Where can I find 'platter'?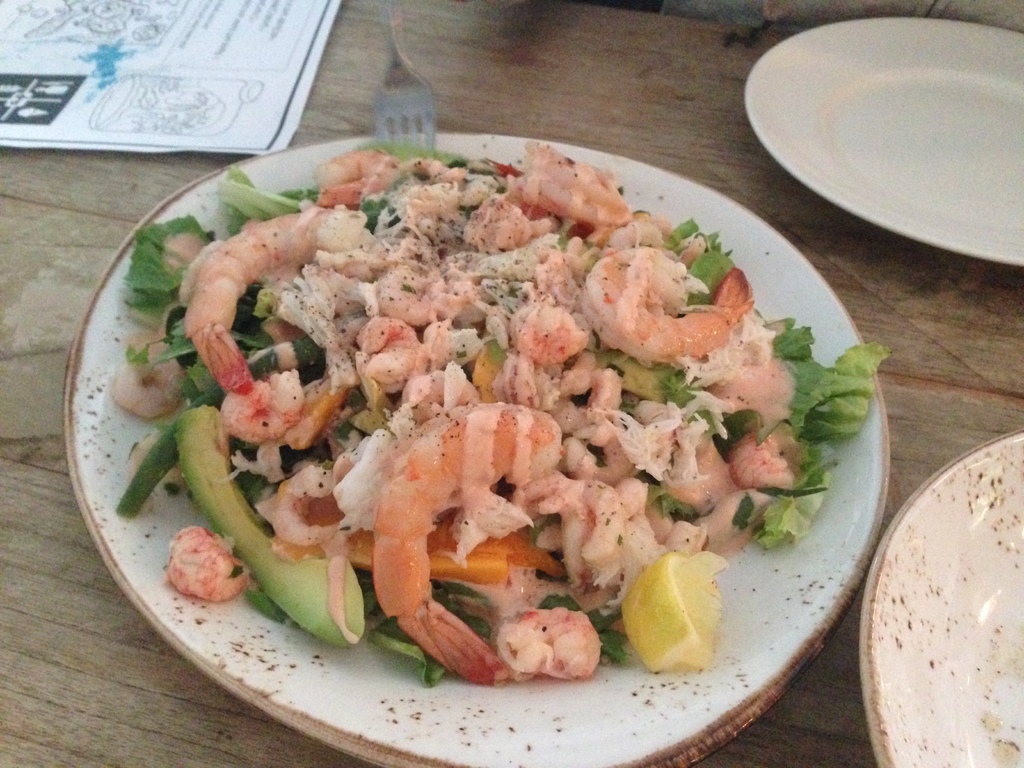
You can find it at crop(65, 131, 890, 767).
